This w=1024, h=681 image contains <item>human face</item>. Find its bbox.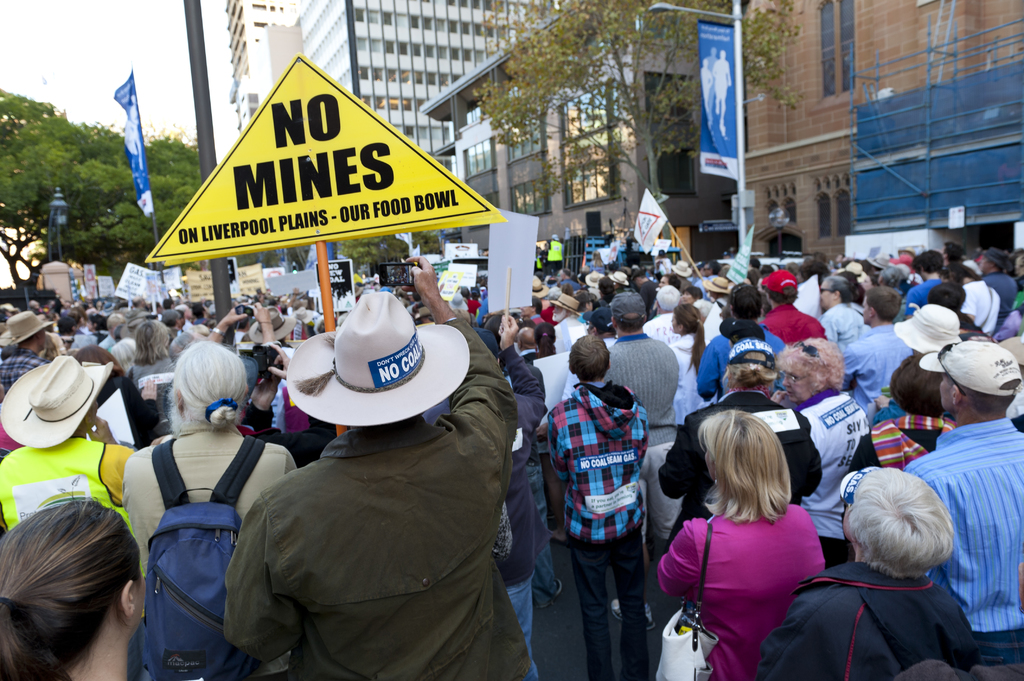
bbox(863, 298, 872, 321).
